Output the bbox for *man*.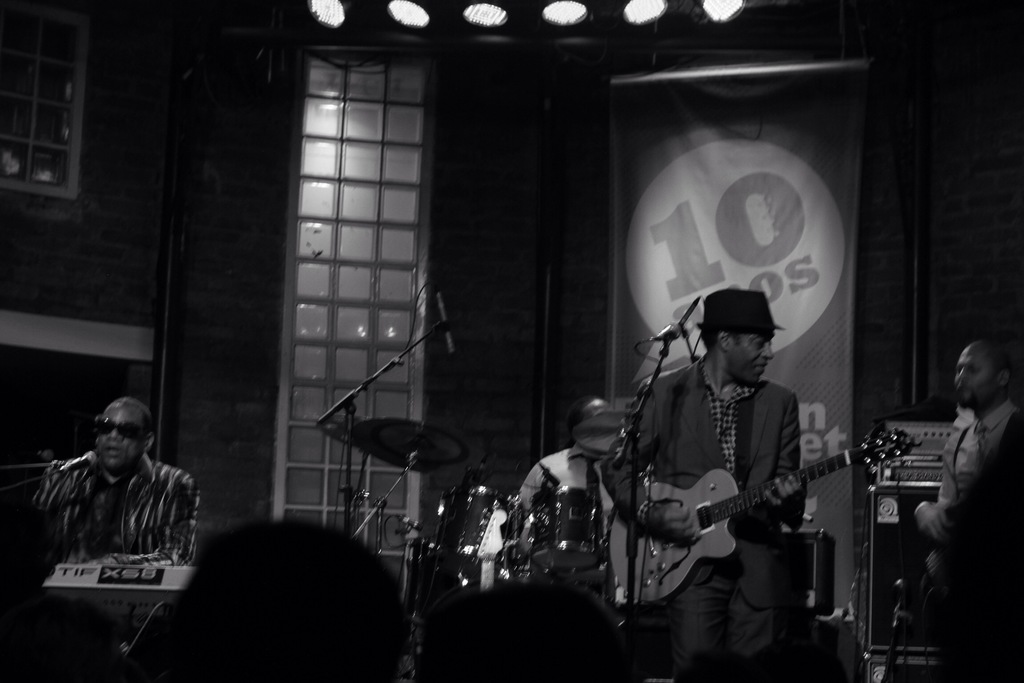
[904,339,1020,570].
